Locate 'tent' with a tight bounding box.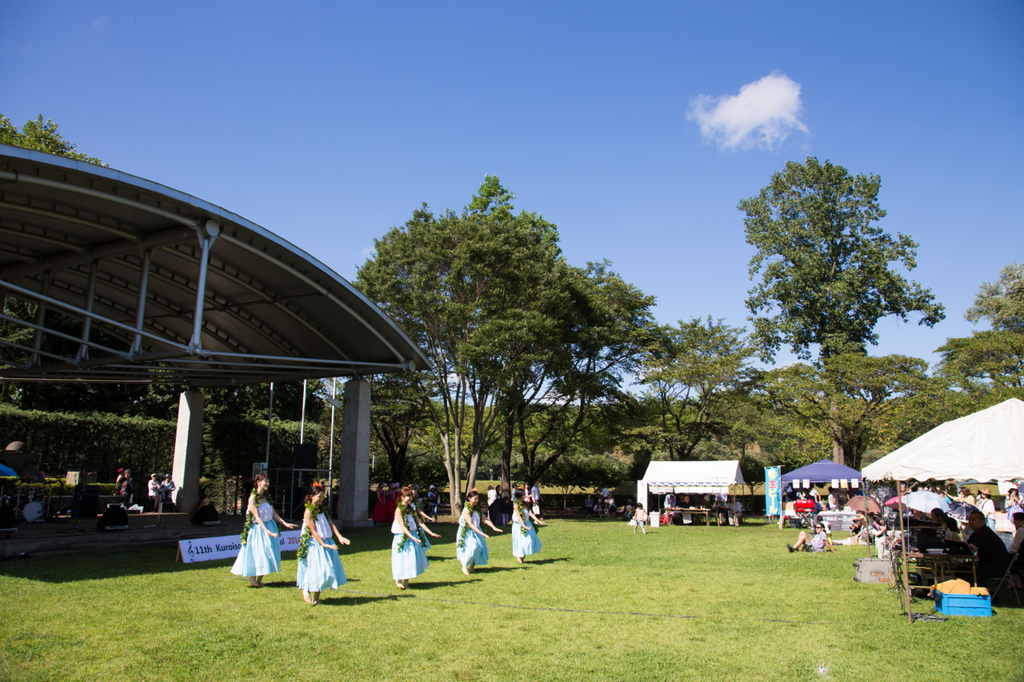
0, 136, 435, 541.
